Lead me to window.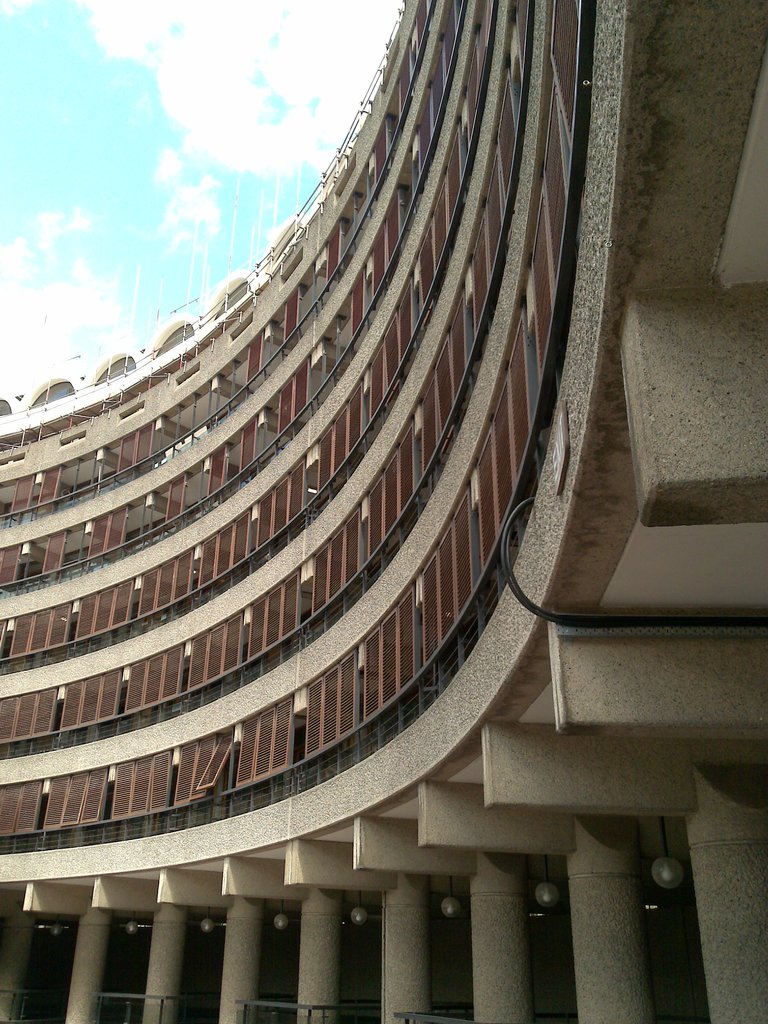
Lead to select_region(303, 732, 352, 792).
